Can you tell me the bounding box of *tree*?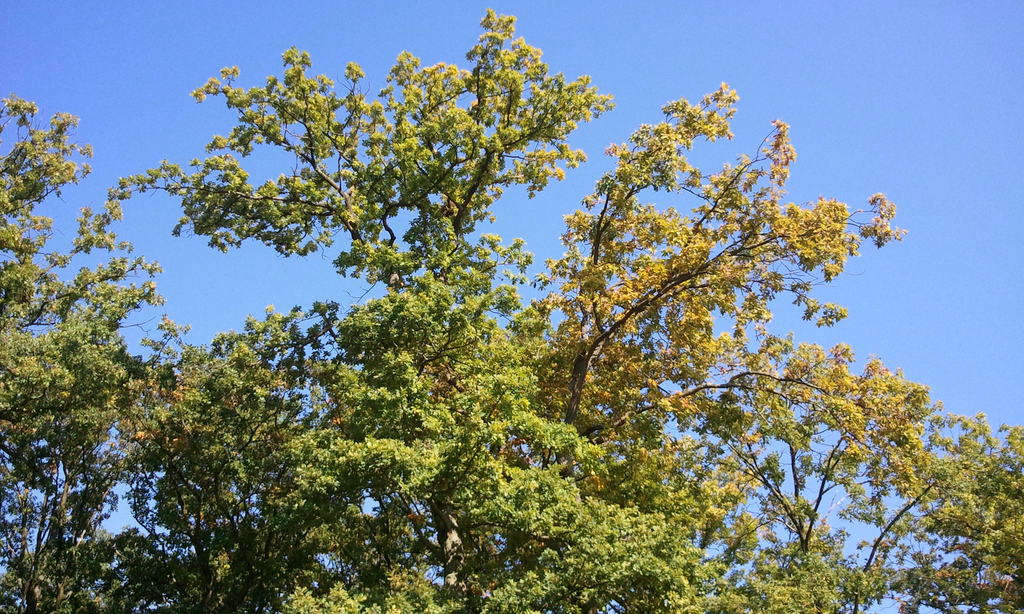
bbox=[0, 6, 1023, 613].
